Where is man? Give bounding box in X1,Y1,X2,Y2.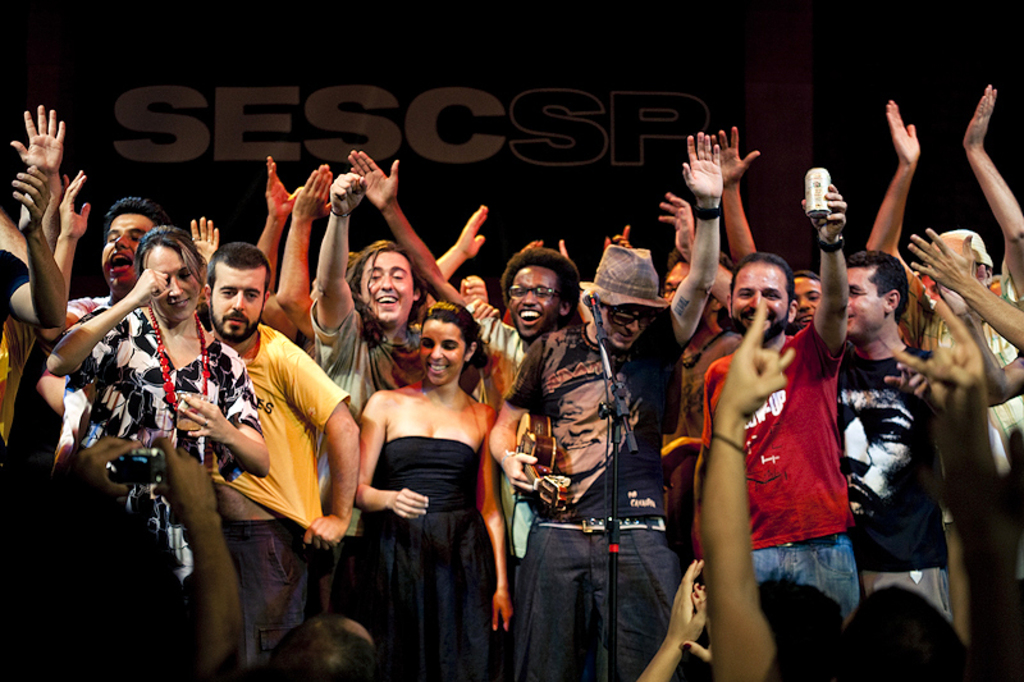
173,229,348,665.
